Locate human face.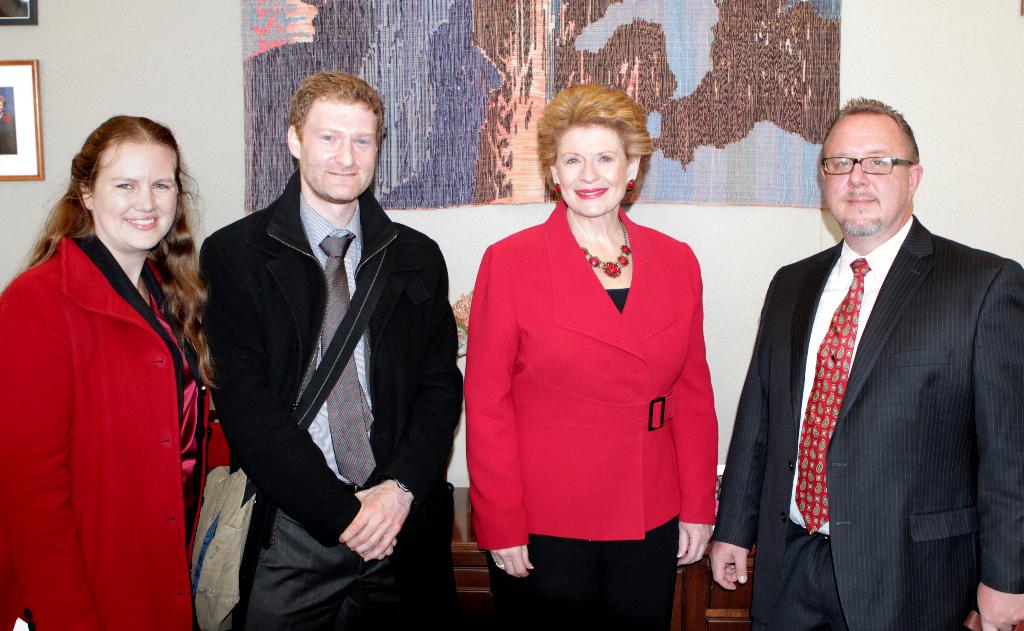
Bounding box: region(92, 142, 182, 252).
